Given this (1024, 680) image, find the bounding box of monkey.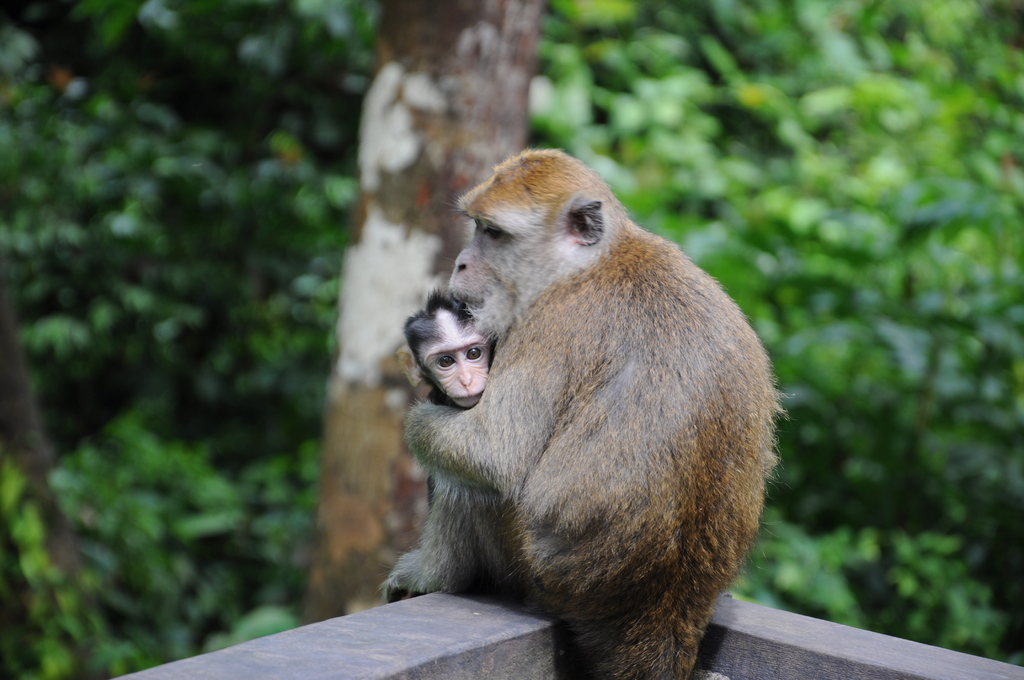
crop(372, 148, 794, 670).
